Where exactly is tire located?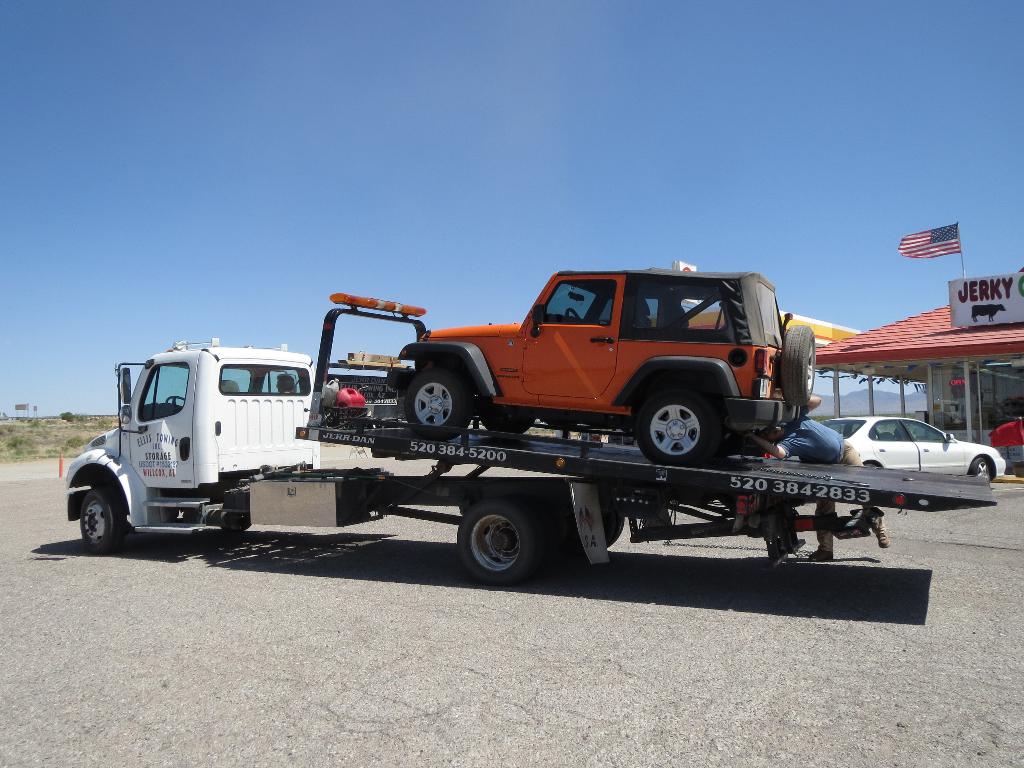
Its bounding box is [780,325,820,407].
